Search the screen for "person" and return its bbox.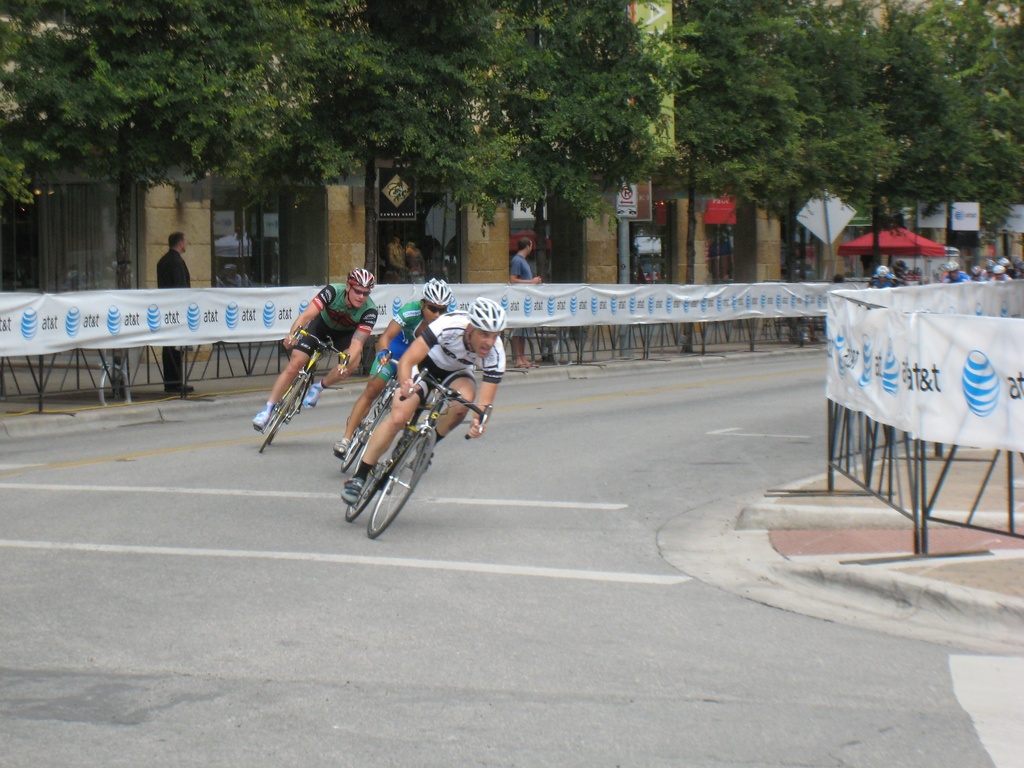
Found: Rect(983, 261, 993, 277).
